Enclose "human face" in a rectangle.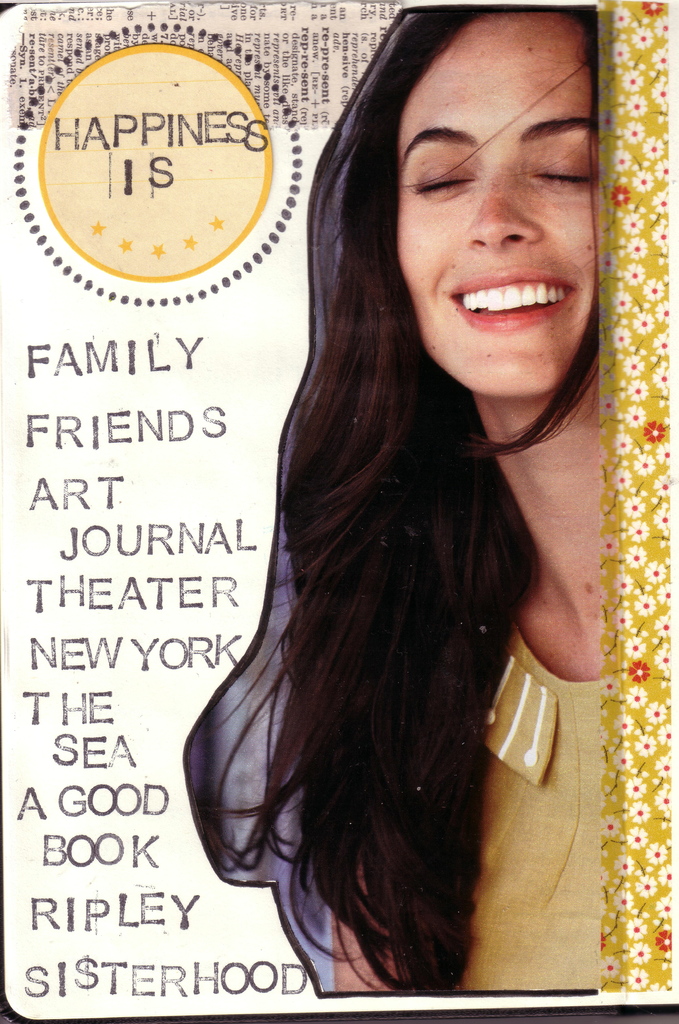
397:12:600:402.
